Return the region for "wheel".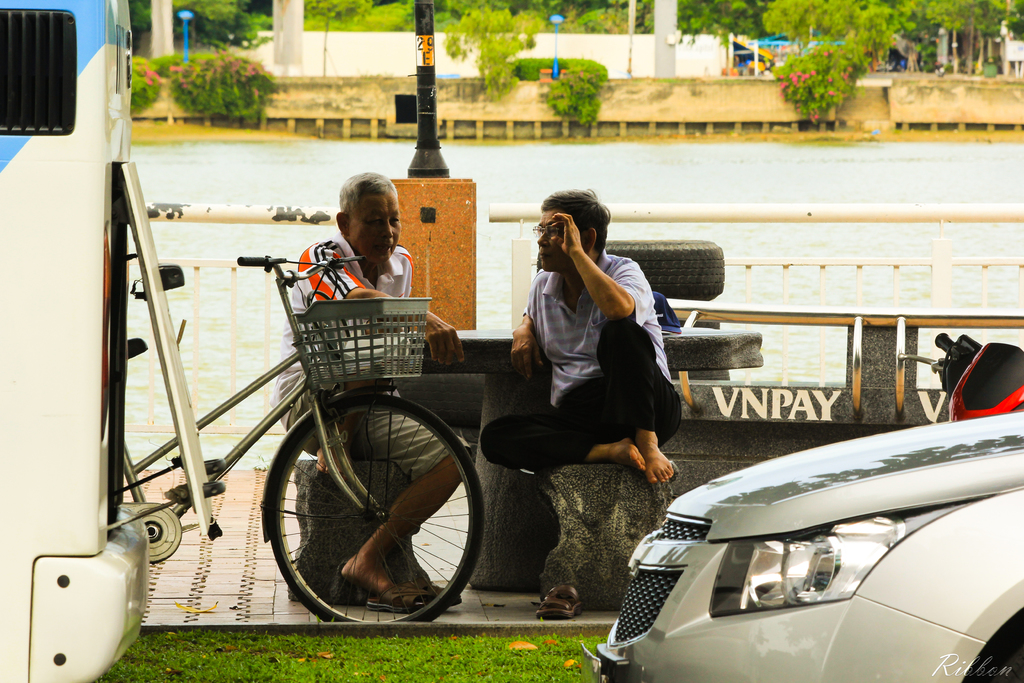
box=[265, 387, 468, 621].
